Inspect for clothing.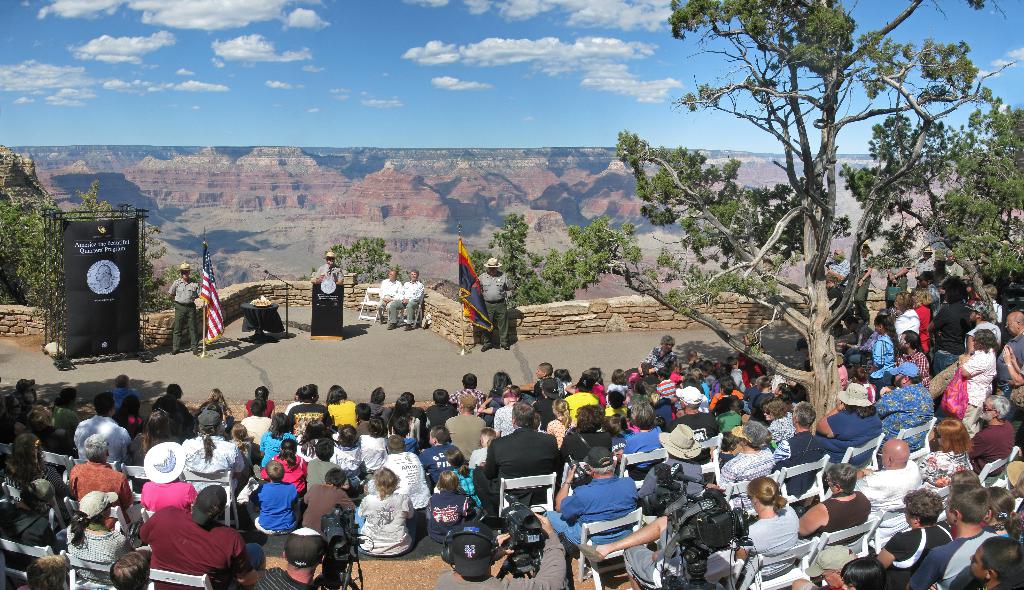
Inspection: 243:414:275:447.
